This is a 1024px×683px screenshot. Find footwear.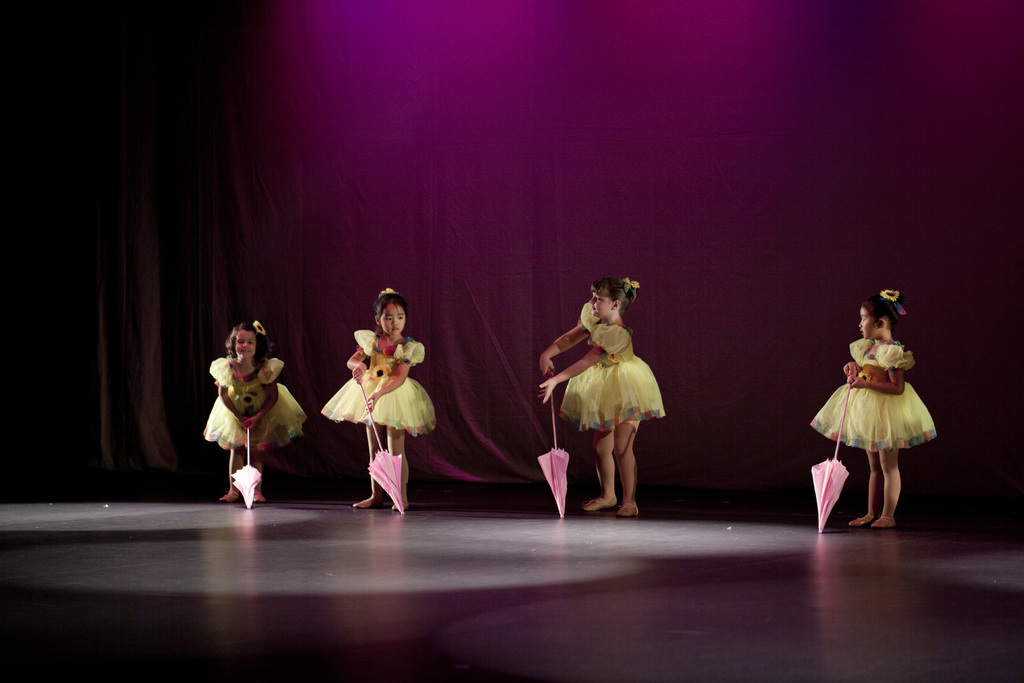
Bounding box: [871,511,899,529].
